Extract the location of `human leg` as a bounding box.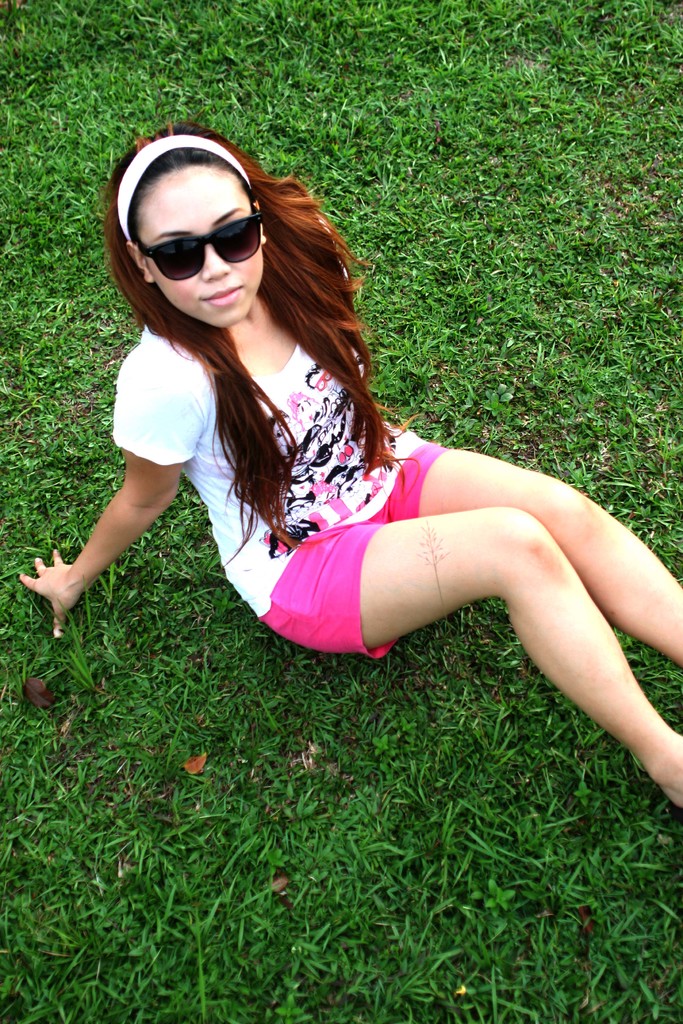
[360,508,682,810].
